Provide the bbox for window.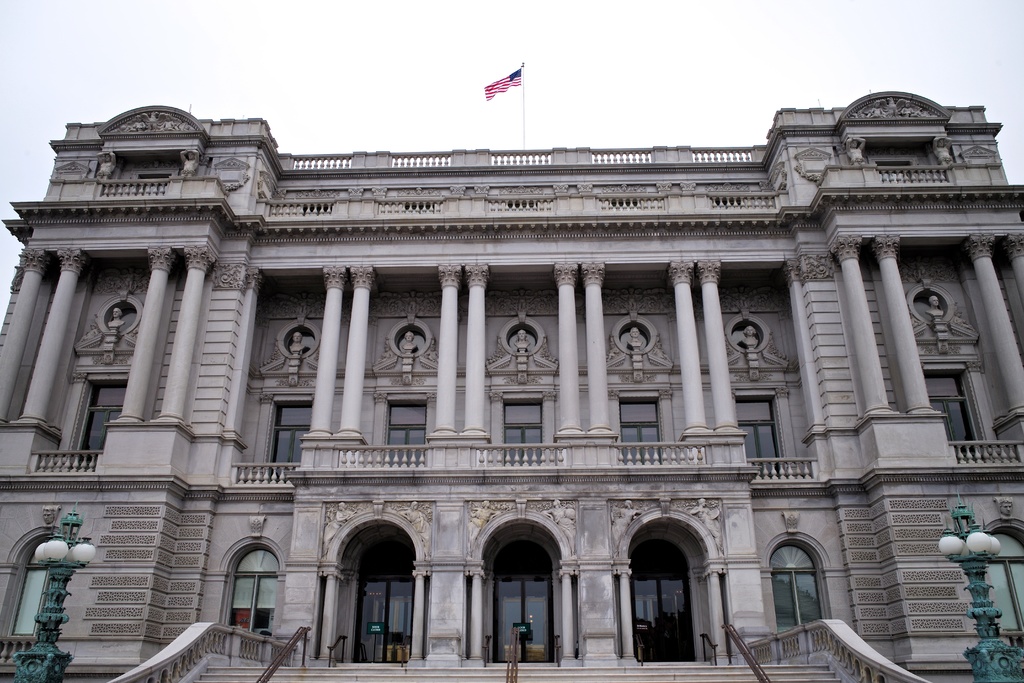
(917,374,974,453).
